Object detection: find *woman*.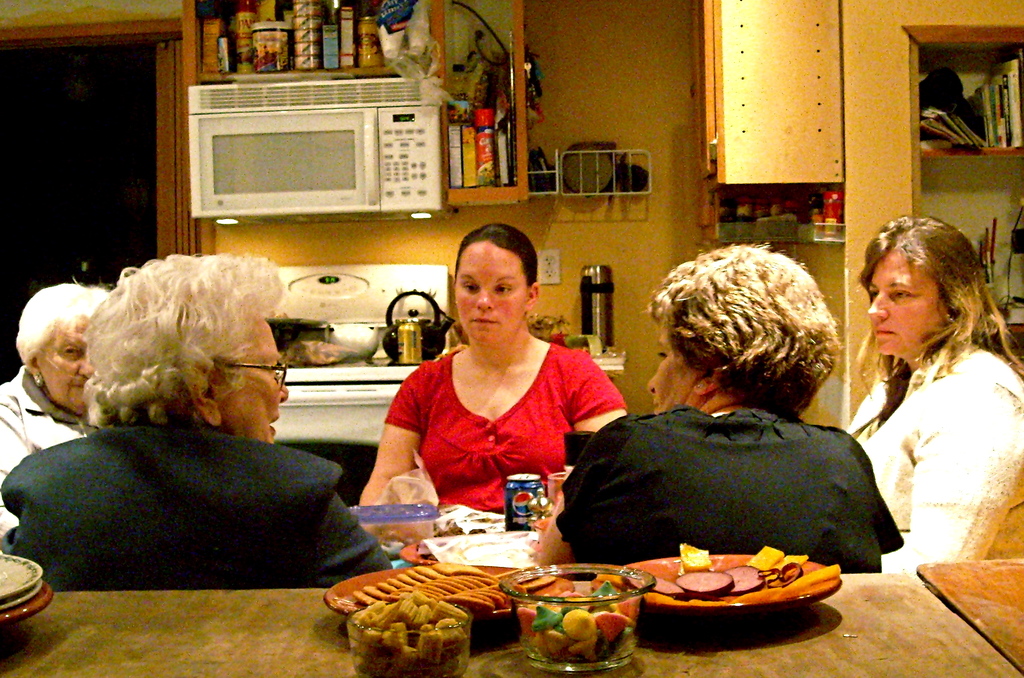
box=[822, 206, 1014, 623].
